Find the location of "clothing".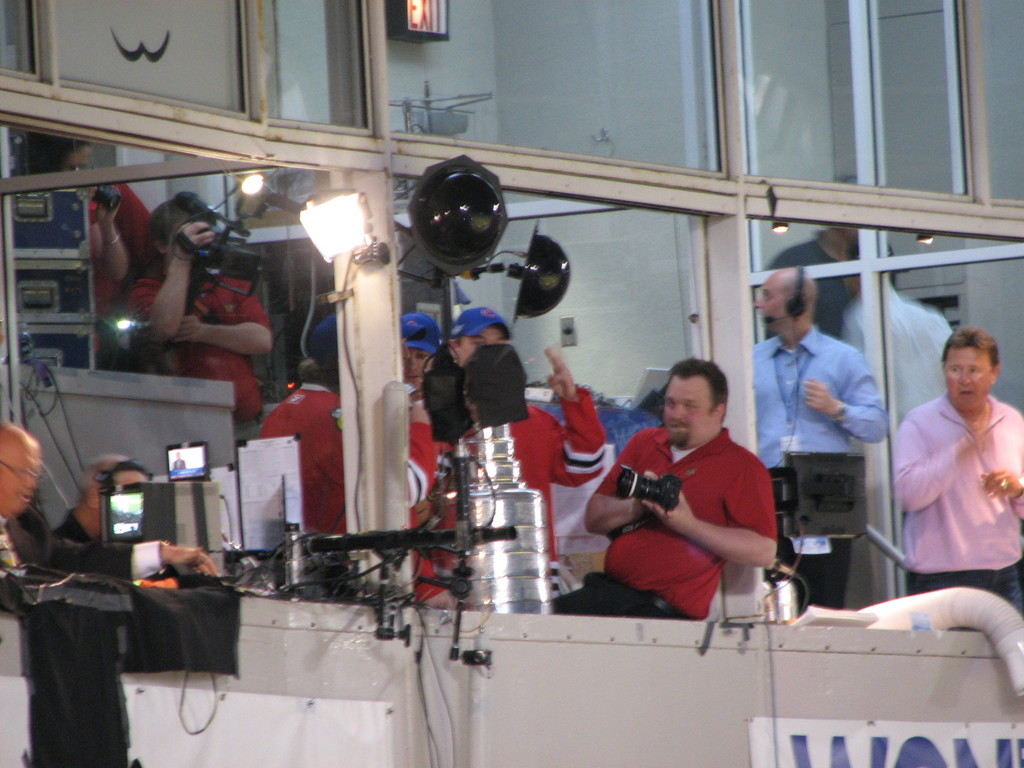
Location: (127,257,275,425).
